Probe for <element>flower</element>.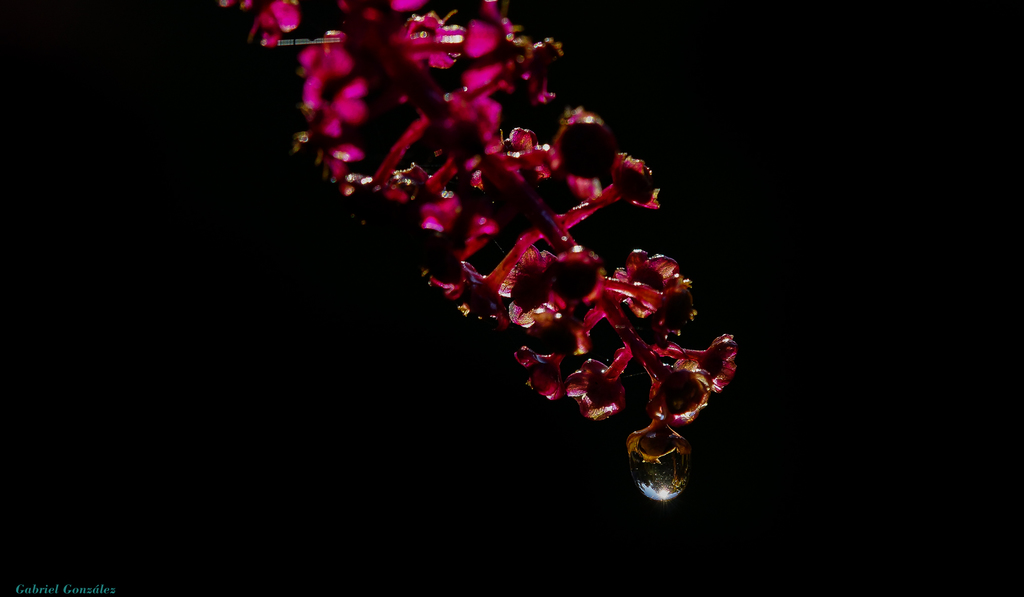
Probe result: x1=274, y1=4, x2=671, y2=429.
